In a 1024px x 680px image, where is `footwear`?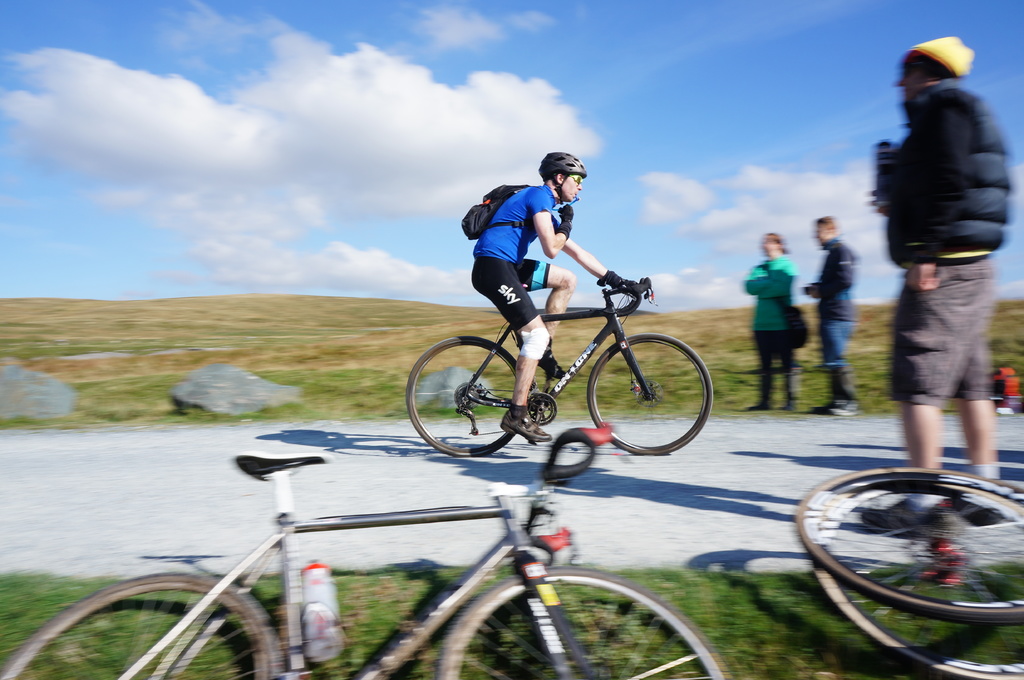
{"left": 539, "top": 353, "right": 565, "bottom": 381}.
